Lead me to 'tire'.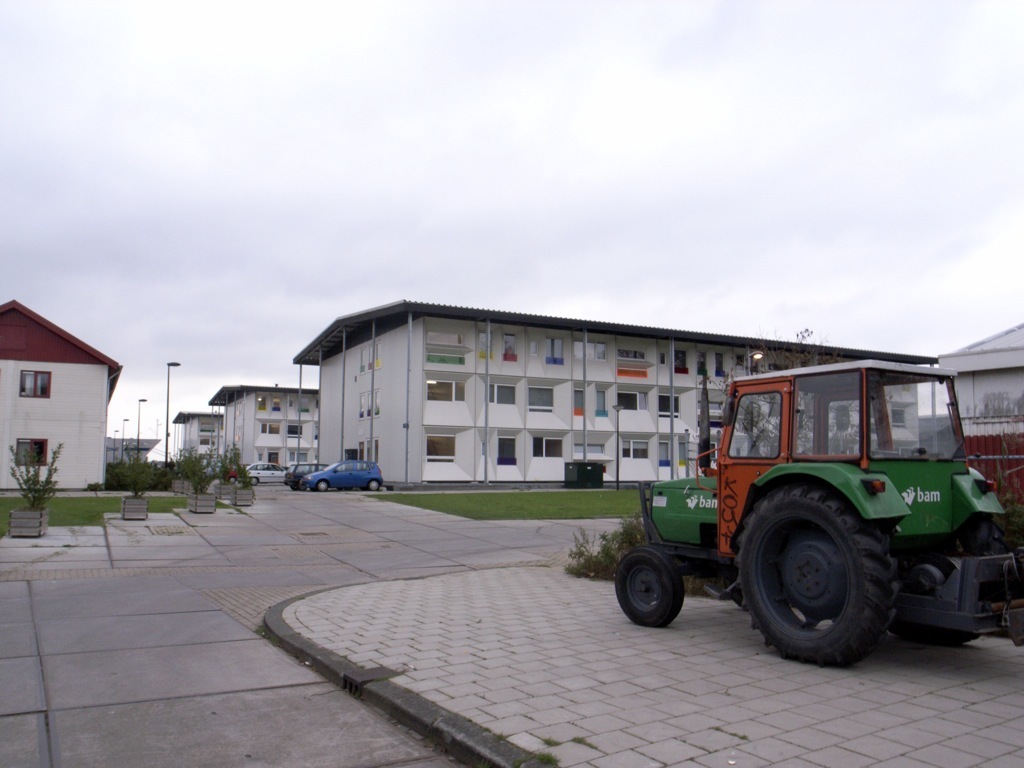
Lead to pyautogui.locateOnScreen(720, 568, 744, 608).
